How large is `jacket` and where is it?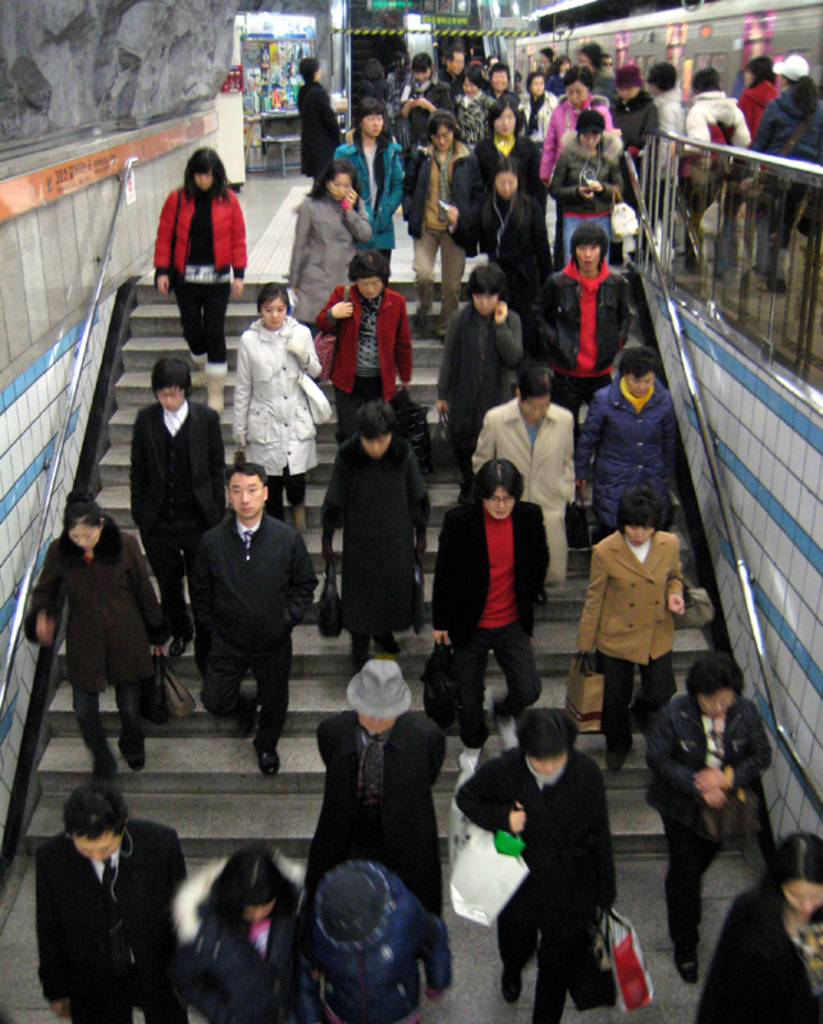
Bounding box: rect(426, 498, 555, 650).
